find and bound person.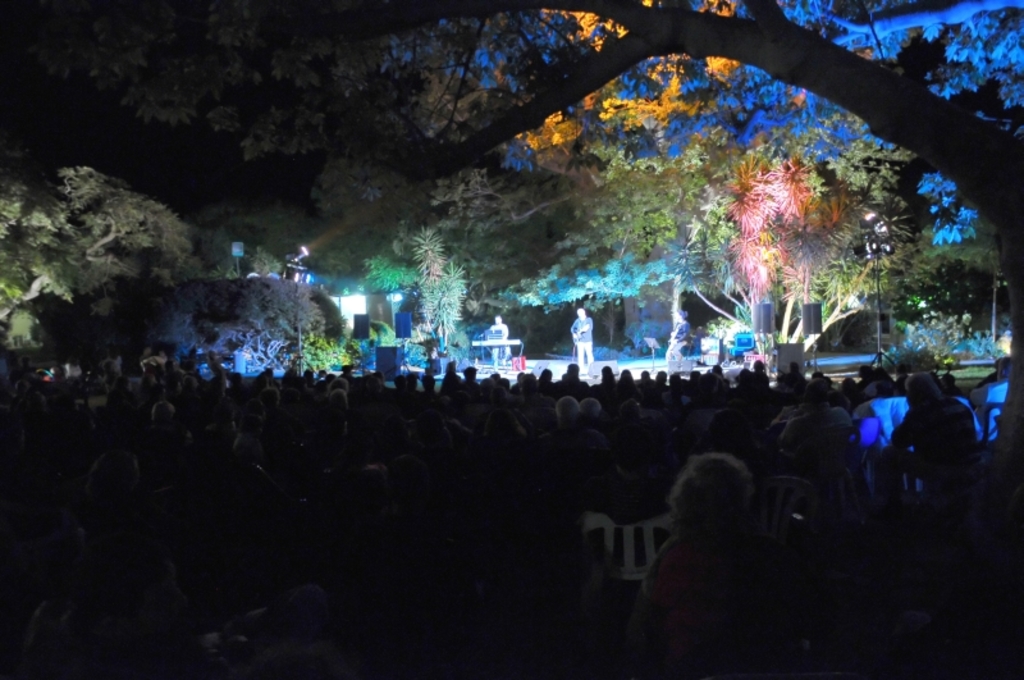
Bound: left=568, top=306, right=598, bottom=366.
